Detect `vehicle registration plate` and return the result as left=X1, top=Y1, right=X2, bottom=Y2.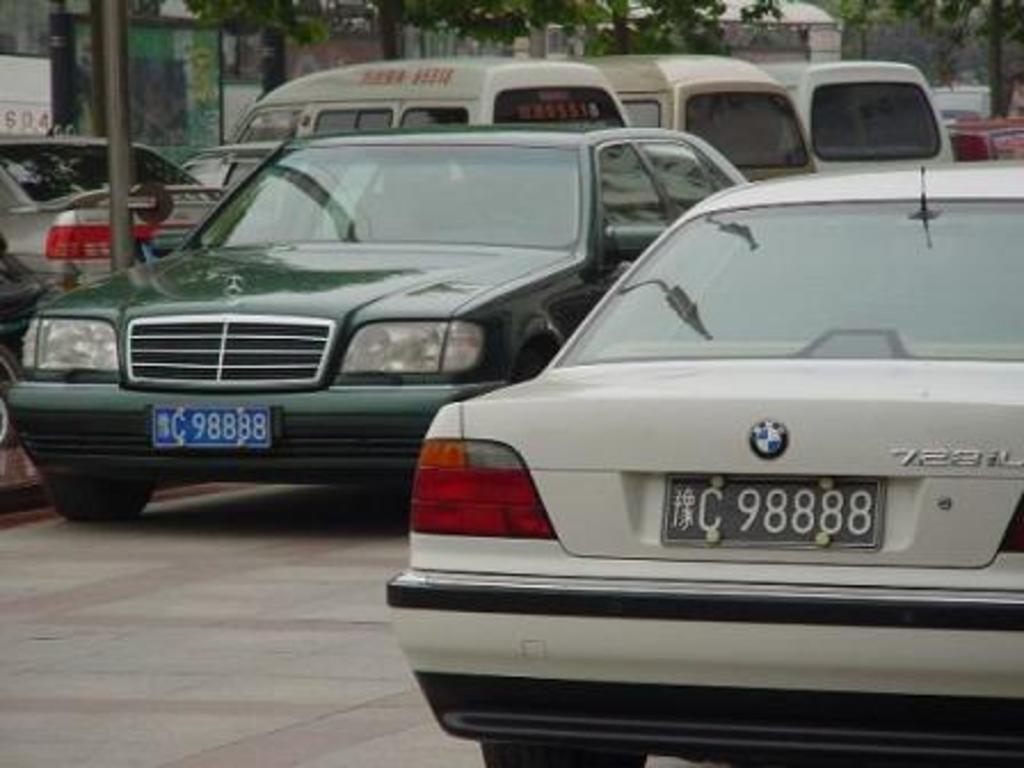
left=663, top=473, right=889, bottom=549.
